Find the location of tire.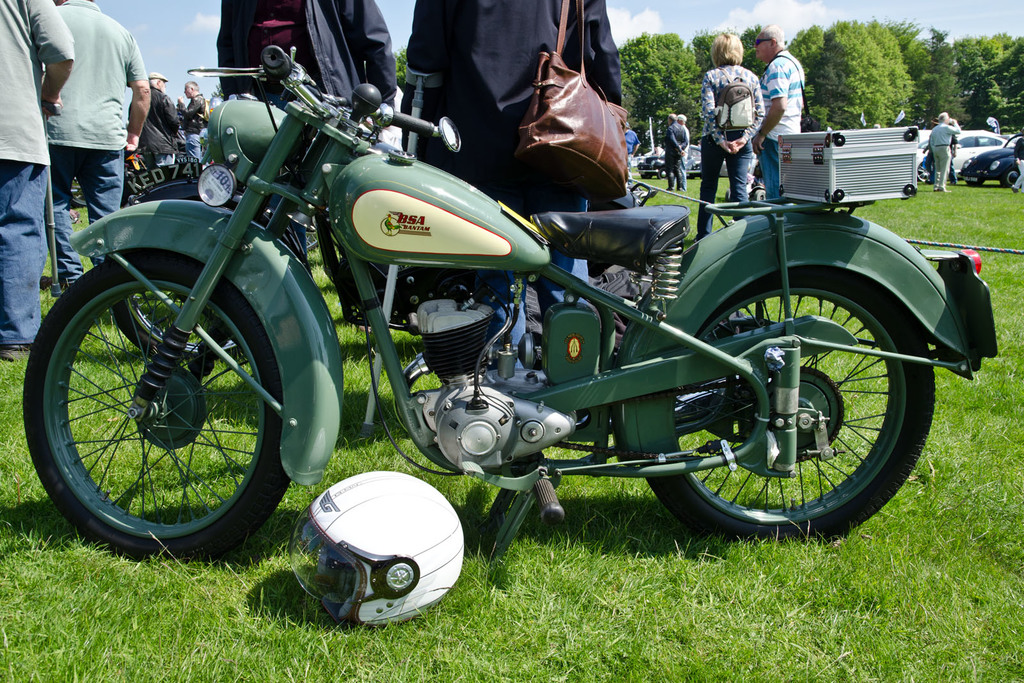
Location: 72,177,85,206.
